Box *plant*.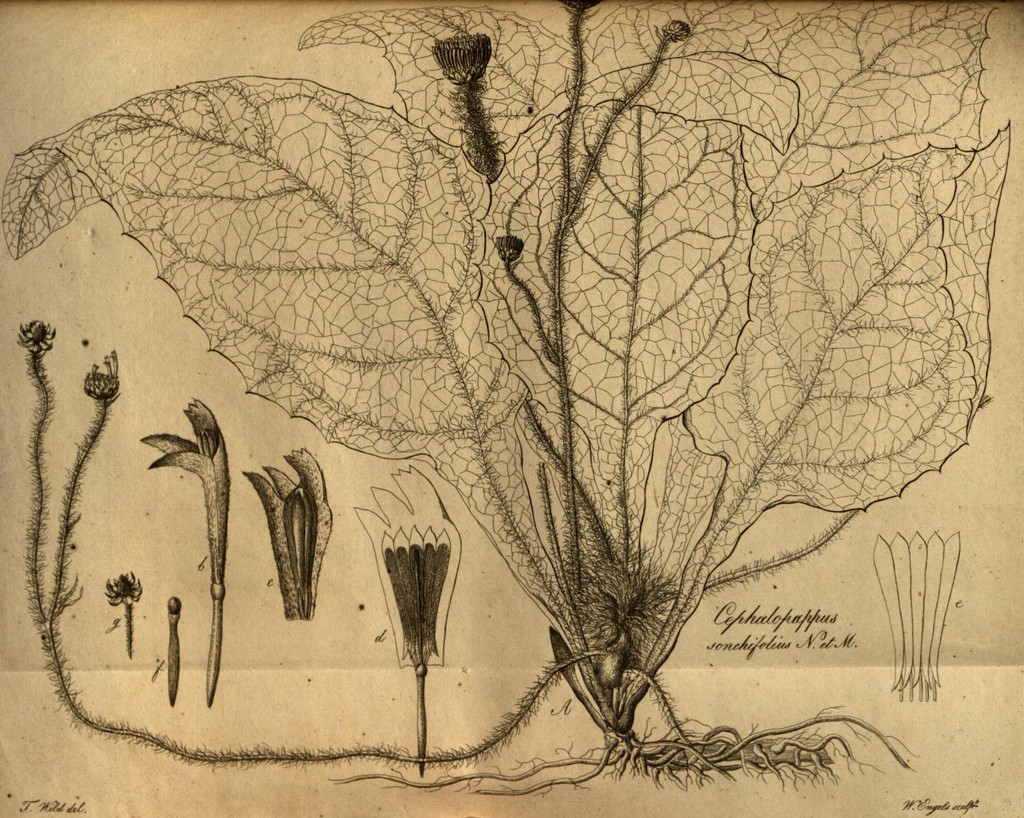
(348,451,454,778).
